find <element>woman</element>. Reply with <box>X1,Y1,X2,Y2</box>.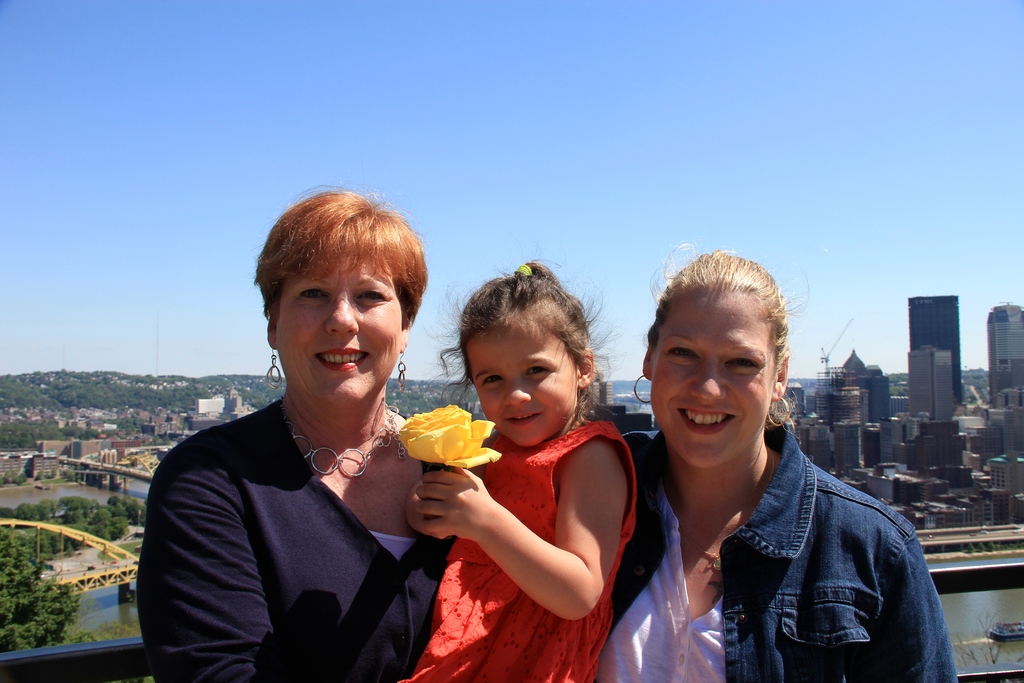
<box>601,242,951,682</box>.
